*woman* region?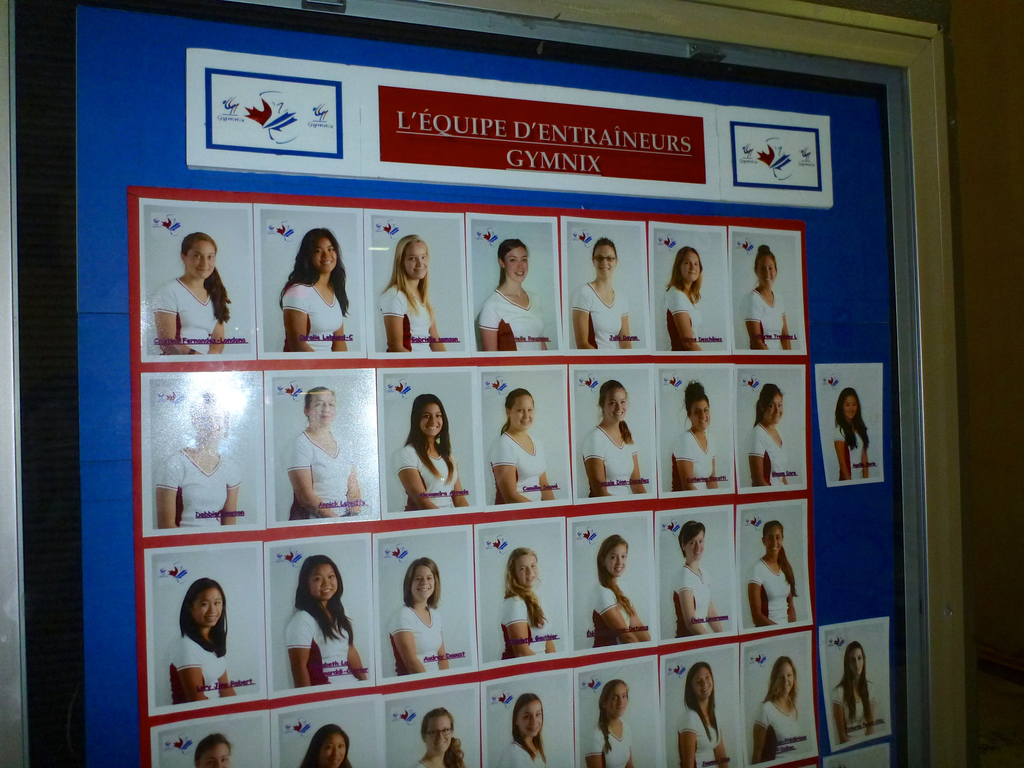
[x1=169, y1=574, x2=239, y2=703]
